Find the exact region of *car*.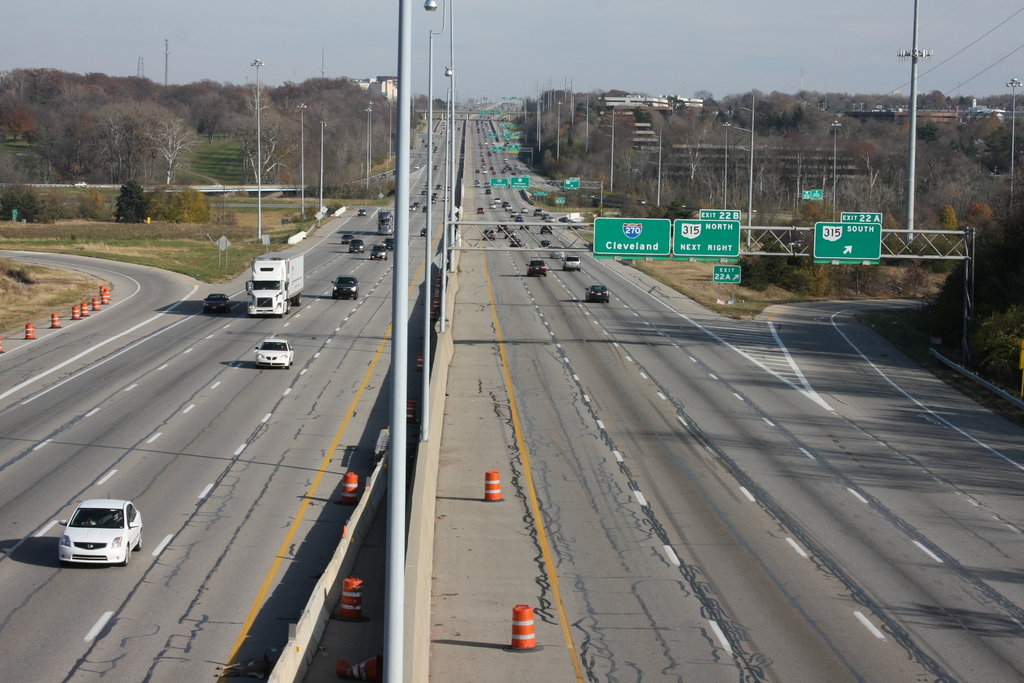
Exact region: Rect(486, 190, 491, 197).
